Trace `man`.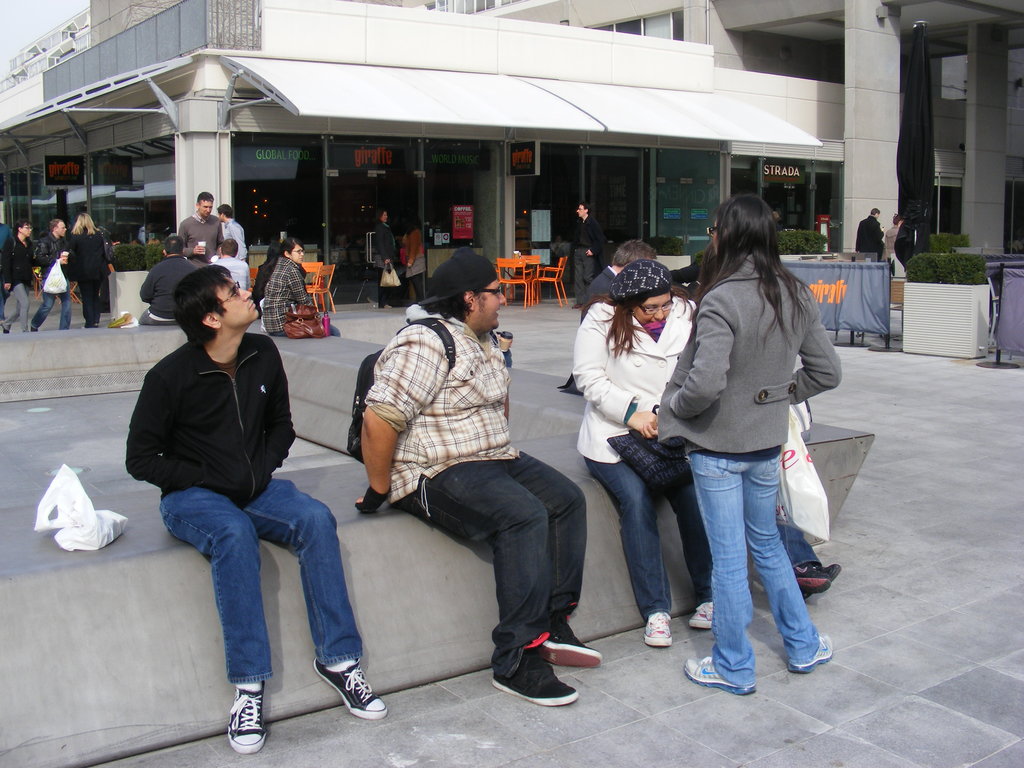
Traced to [337,250,582,703].
